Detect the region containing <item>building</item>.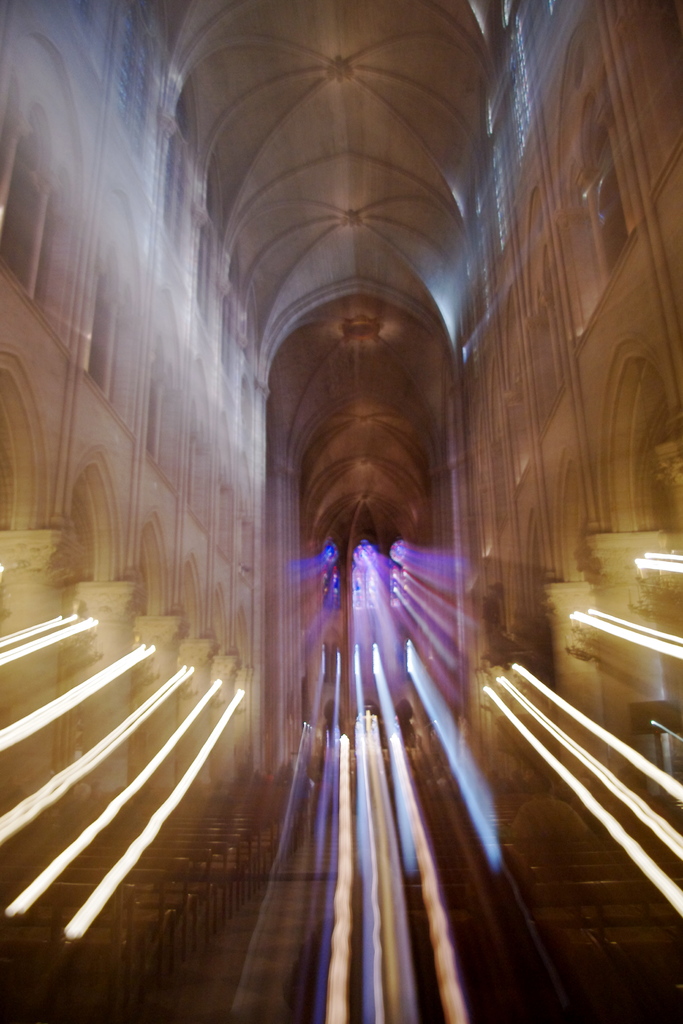
bbox(0, 0, 682, 1023).
